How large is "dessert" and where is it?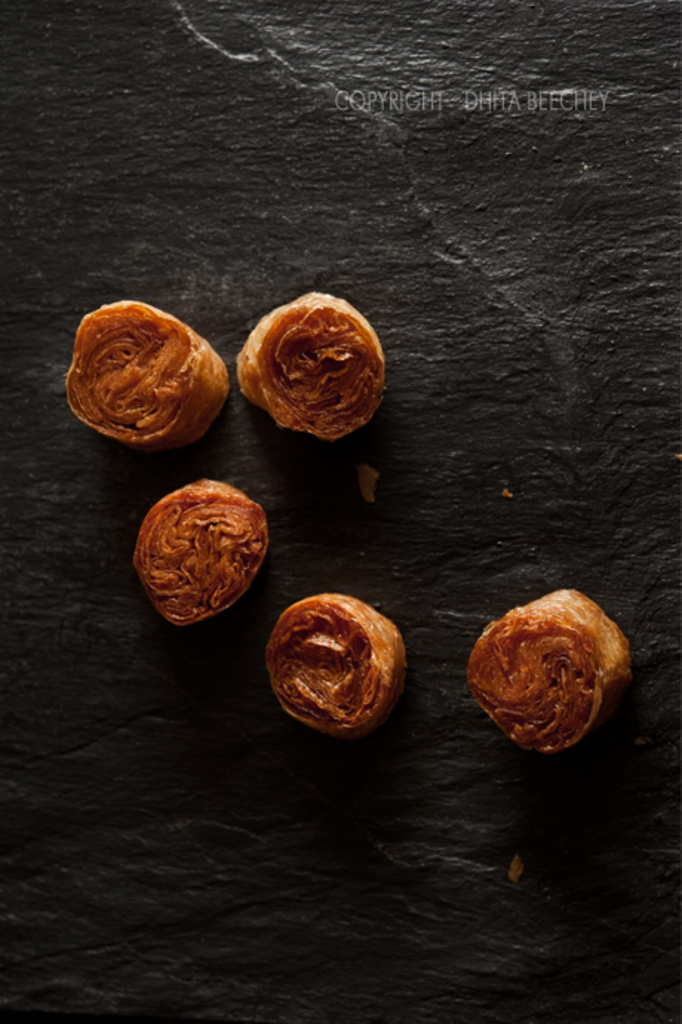
Bounding box: (128, 477, 267, 621).
